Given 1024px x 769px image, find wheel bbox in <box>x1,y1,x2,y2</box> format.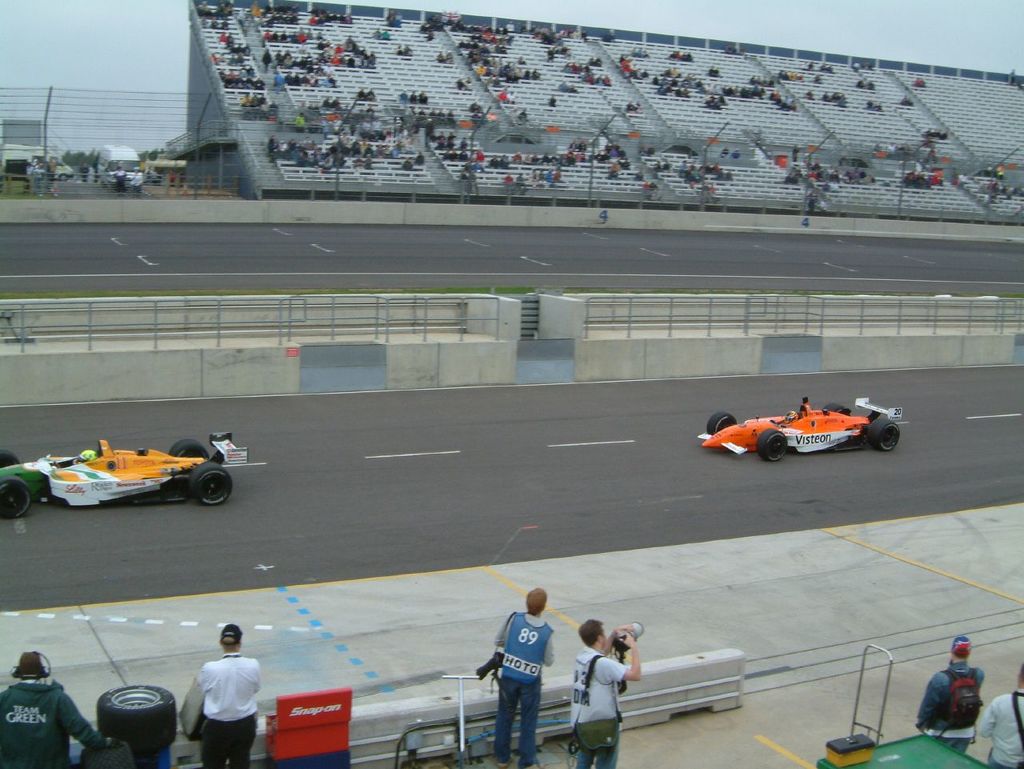
<box>0,450,25,471</box>.
